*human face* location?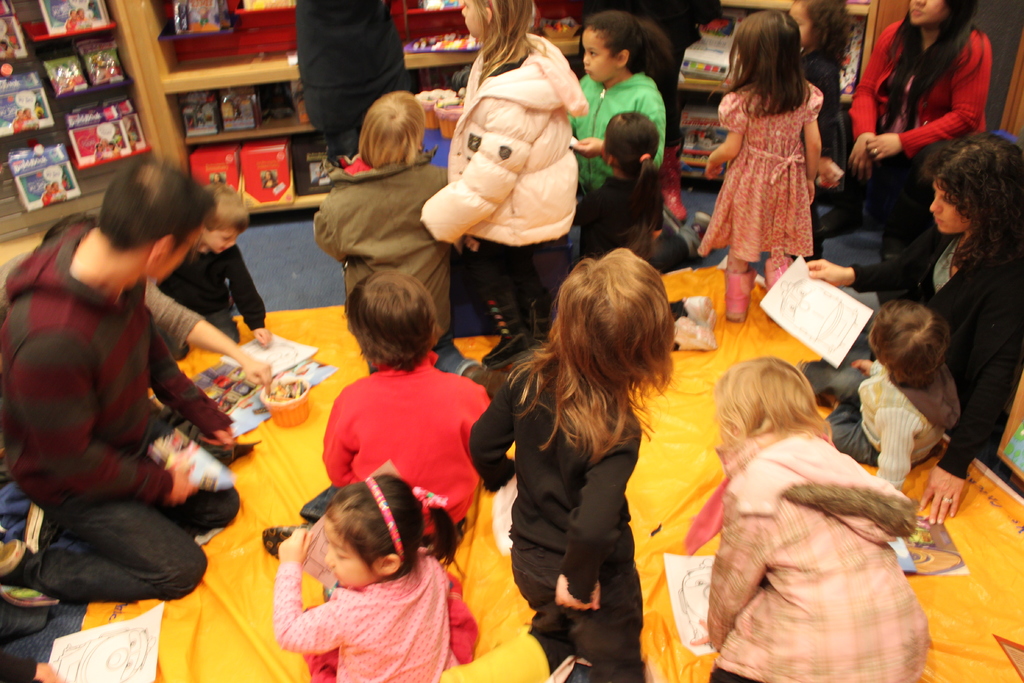
left=319, top=514, right=371, bottom=589
